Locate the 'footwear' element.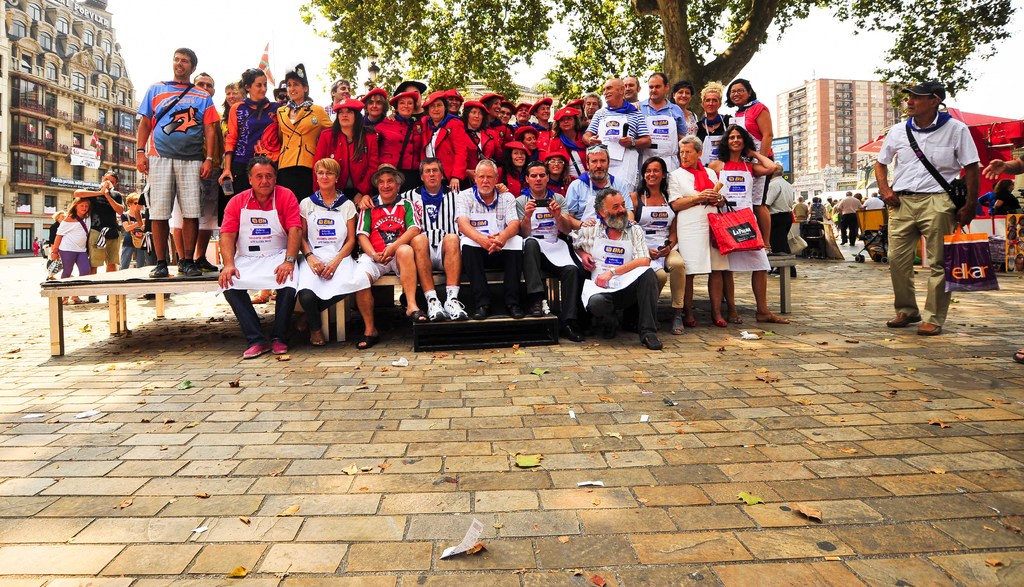
Element bbox: bbox=[764, 245, 776, 256].
